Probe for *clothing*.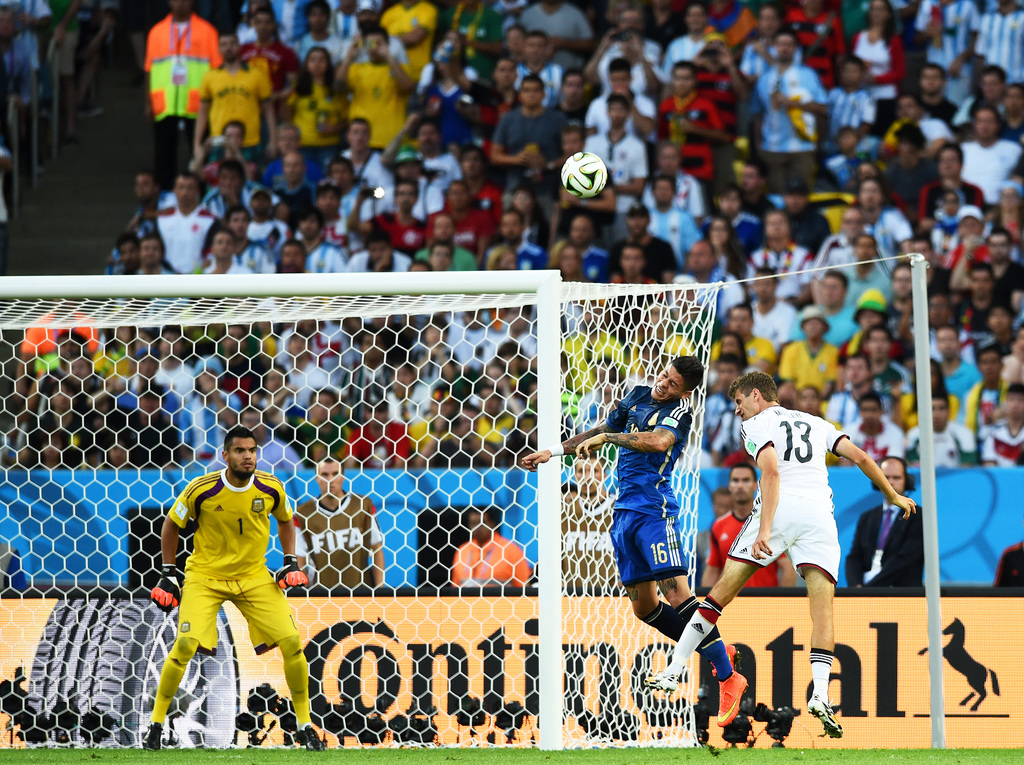
Probe result: <bbox>0, 317, 538, 467</bbox>.
